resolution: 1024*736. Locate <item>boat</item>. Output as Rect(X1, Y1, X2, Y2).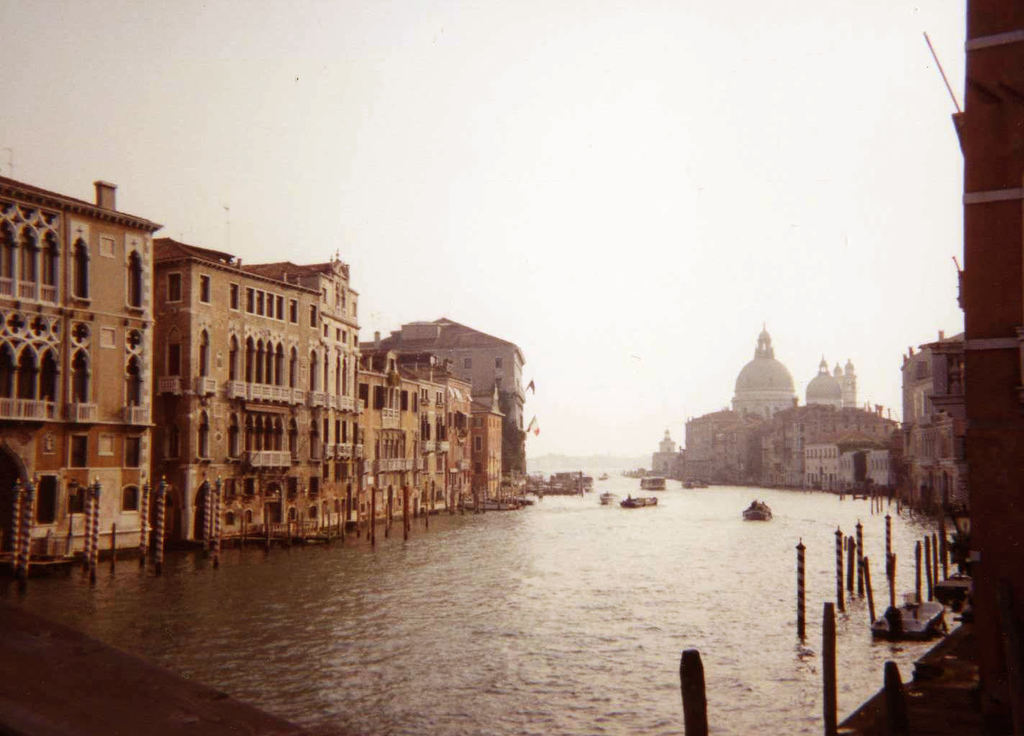
Rect(638, 475, 669, 494).
